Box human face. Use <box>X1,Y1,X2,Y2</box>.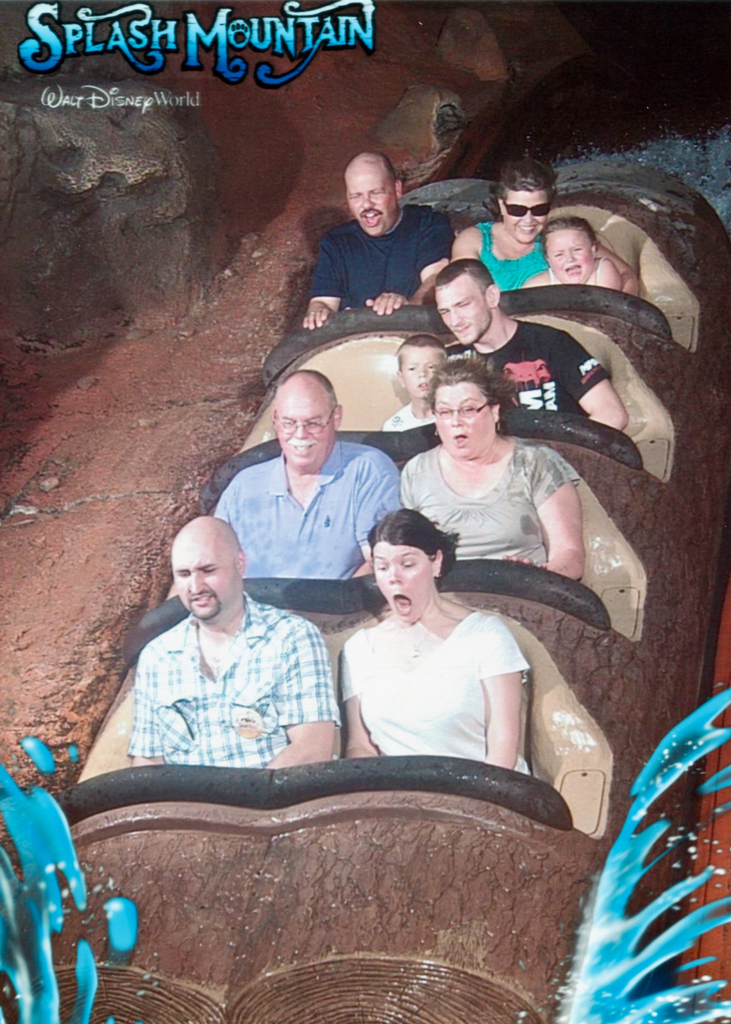
<box>272,394,337,478</box>.
